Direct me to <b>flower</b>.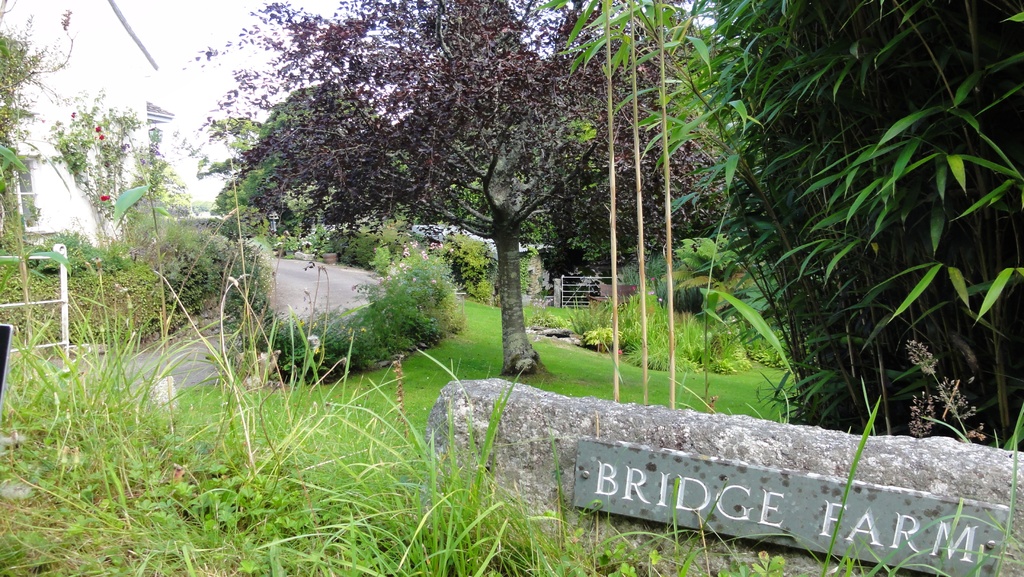
Direction: <bbox>618, 348, 621, 354</bbox>.
